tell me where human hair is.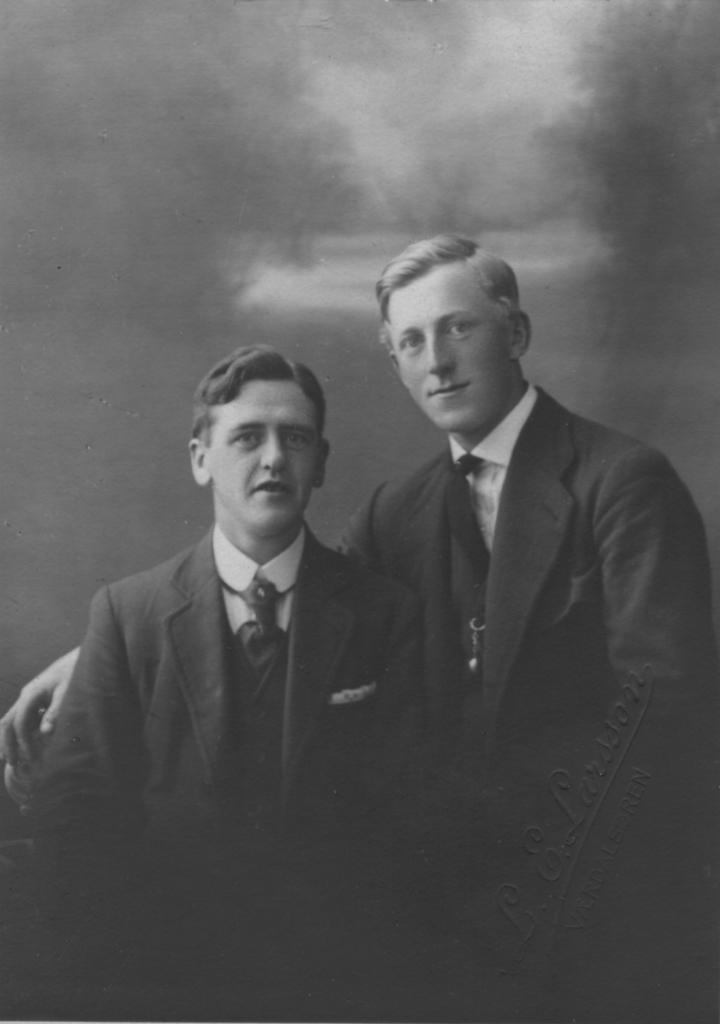
human hair is at {"x1": 378, "y1": 233, "x2": 516, "y2": 356}.
